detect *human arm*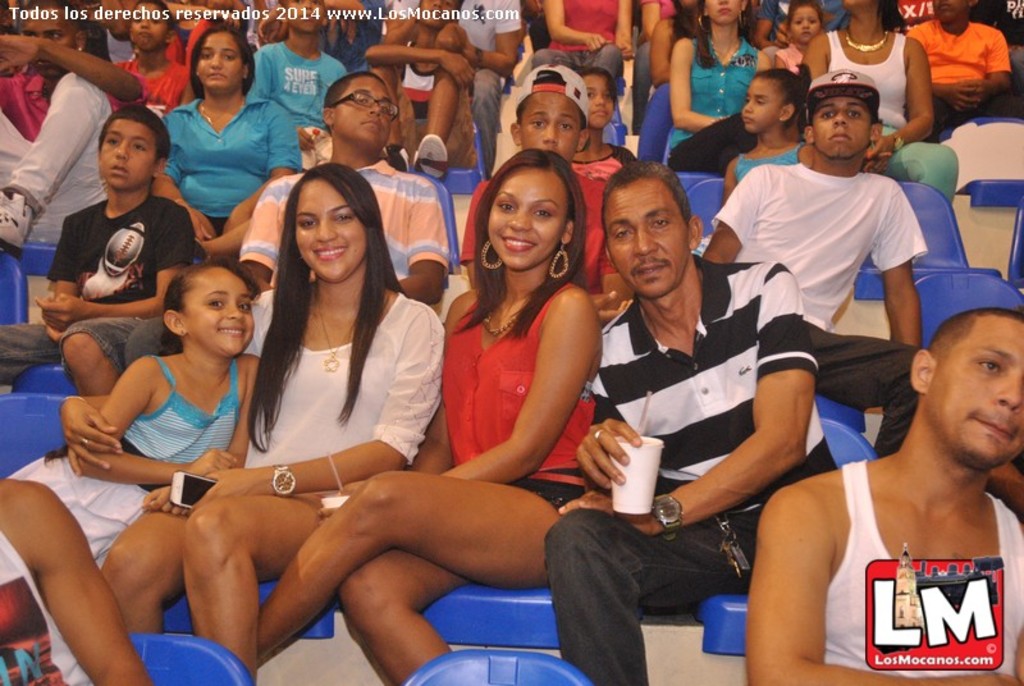
region(439, 0, 532, 77)
